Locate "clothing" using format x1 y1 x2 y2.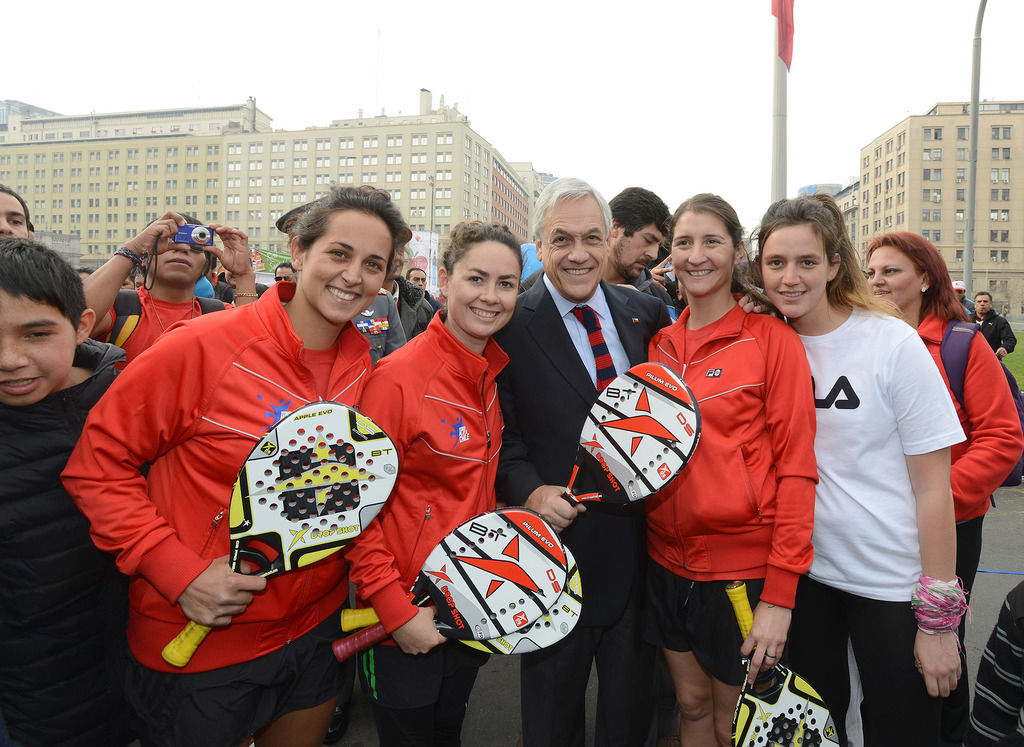
783 302 968 746.
